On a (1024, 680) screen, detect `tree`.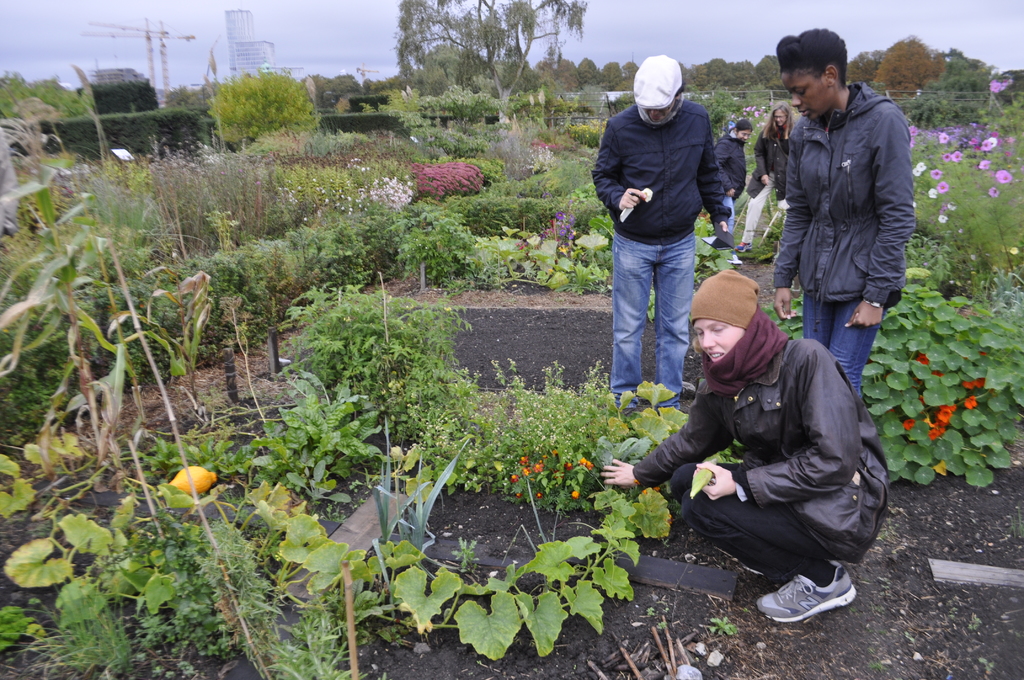
(191,53,316,139).
